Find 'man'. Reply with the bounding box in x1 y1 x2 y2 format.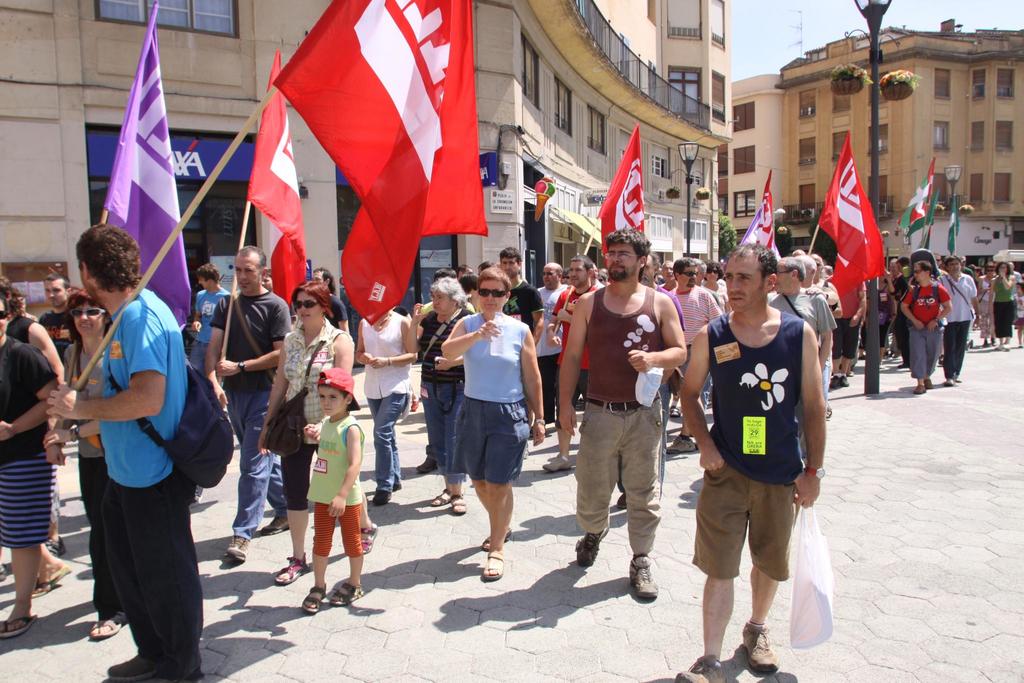
900 261 954 396.
